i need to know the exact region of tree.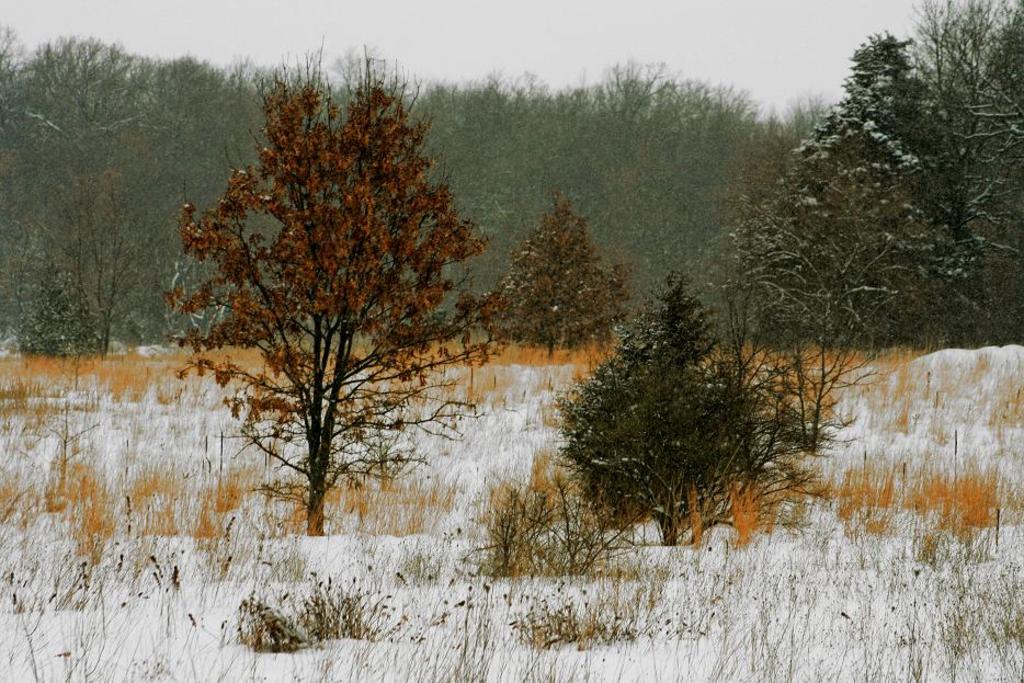
Region: <box>532,262,840,545</box>.
